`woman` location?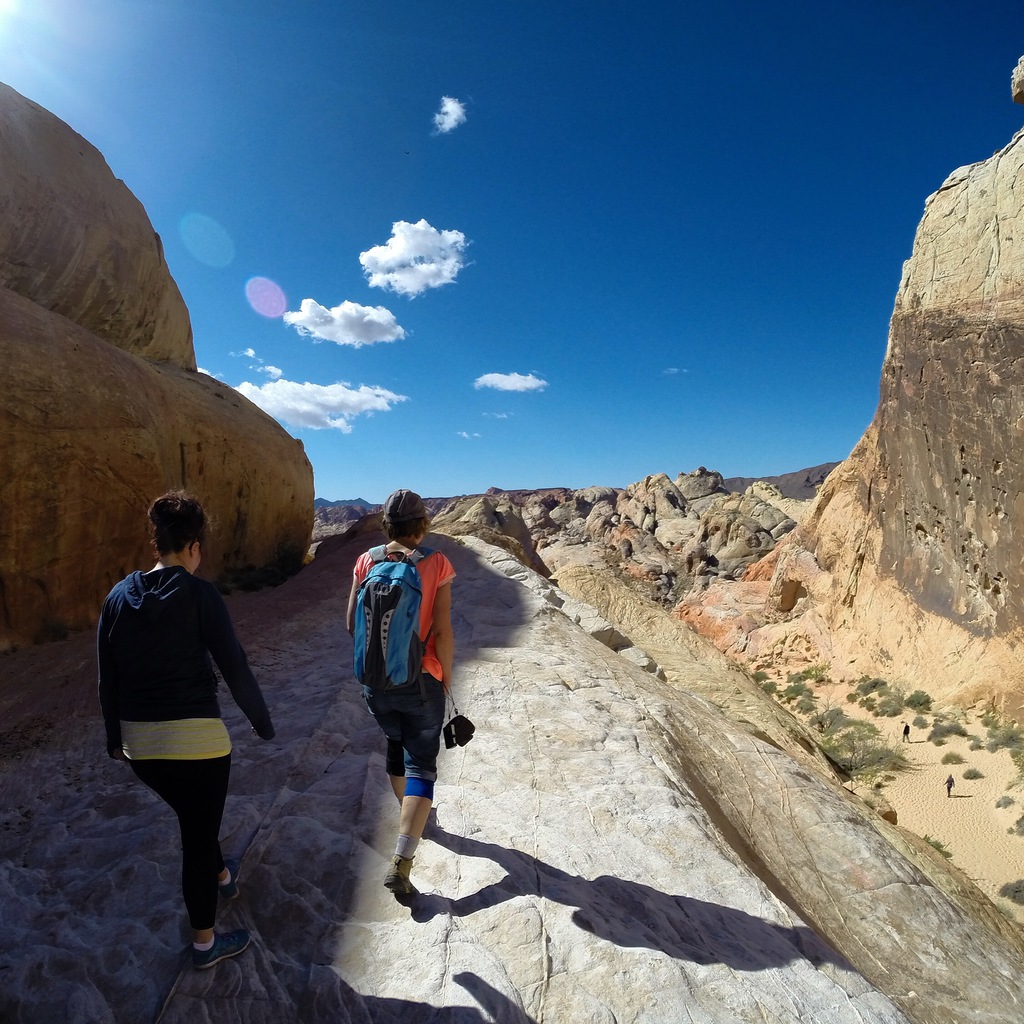
<region>92, 488, 268, 944</region>
